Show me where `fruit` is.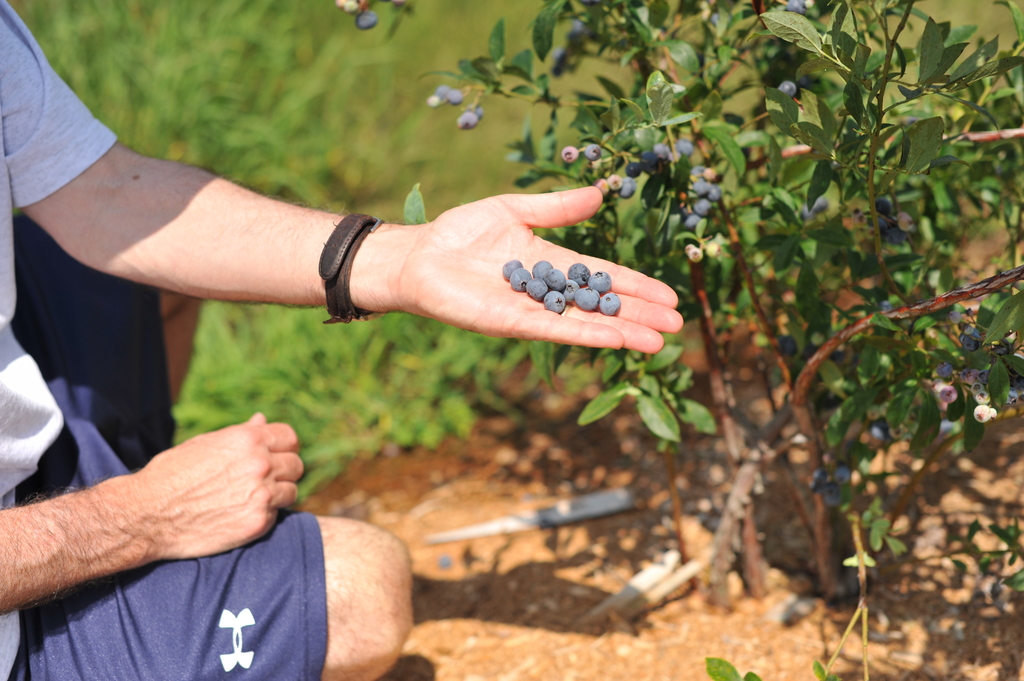
`fruit` is at crop(428, 95, 443, 111).
